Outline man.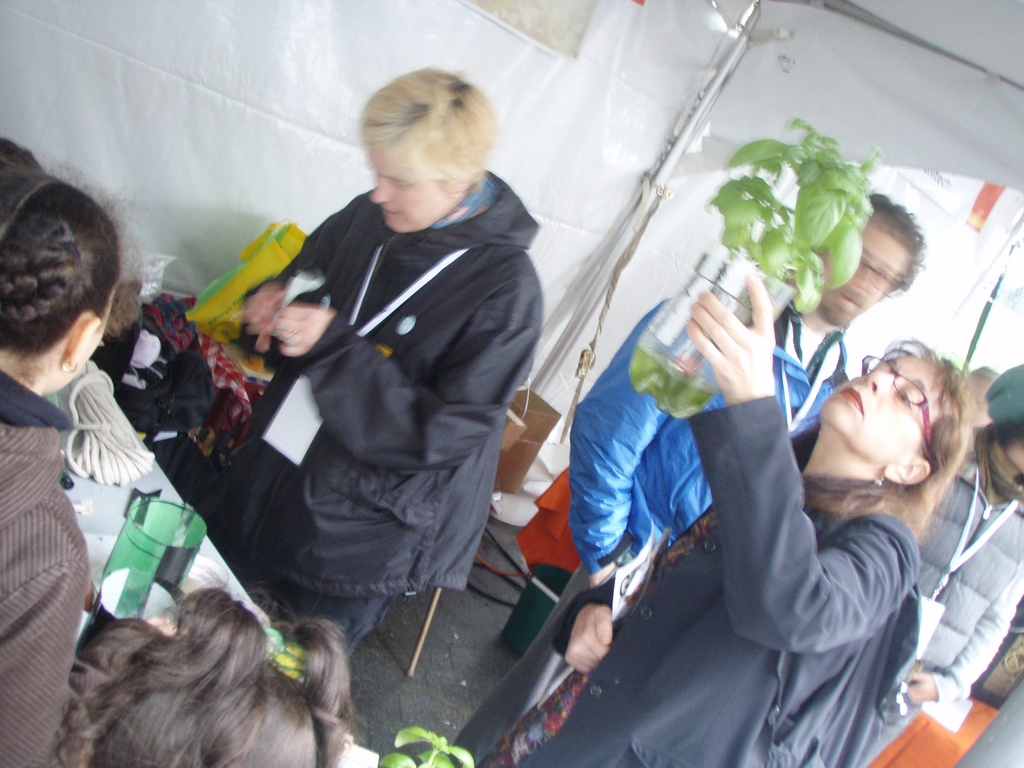
Outline: rect(236, 67, 557, 684).
